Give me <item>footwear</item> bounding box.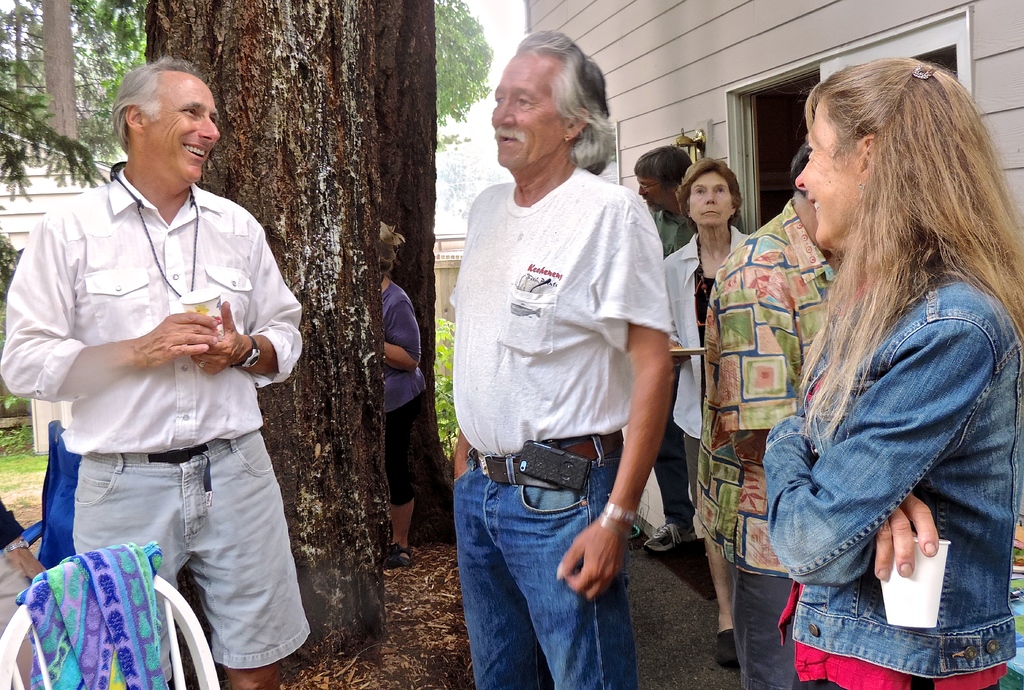
bbox=(643, 525, 695, 555).
